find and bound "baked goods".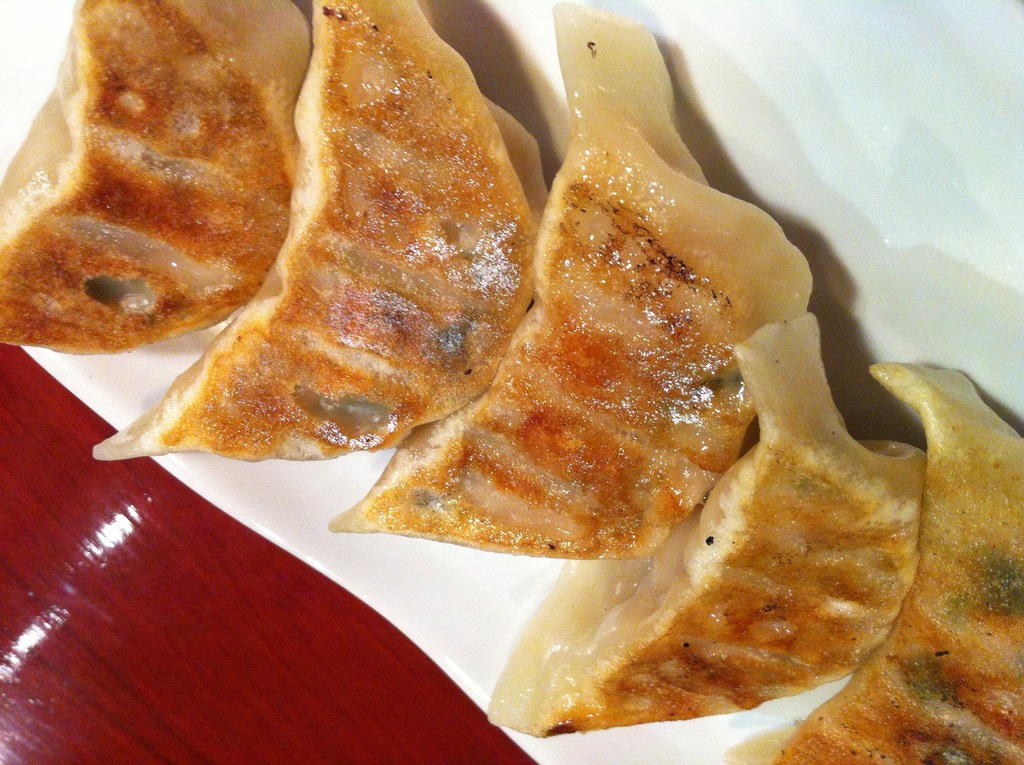
Bound: left=328, top=3, right=836, bottom=560.
